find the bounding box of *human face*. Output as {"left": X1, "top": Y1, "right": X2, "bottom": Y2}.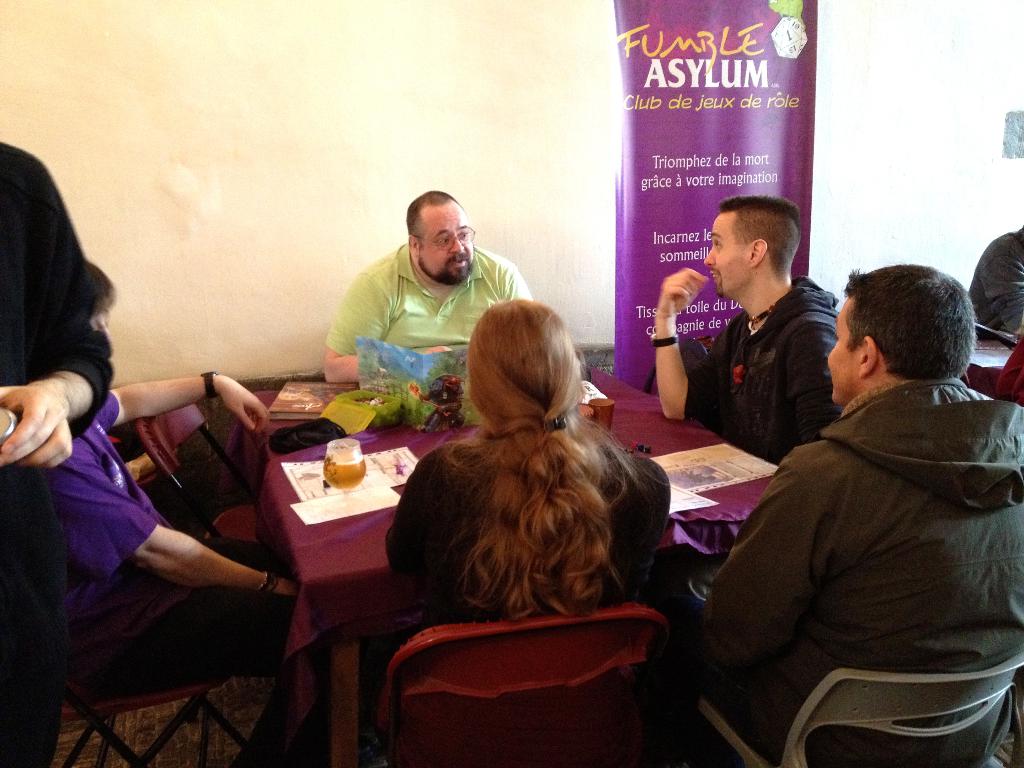
{"left": 420, "top": 199, "right": 484, "bottom": 280}.
